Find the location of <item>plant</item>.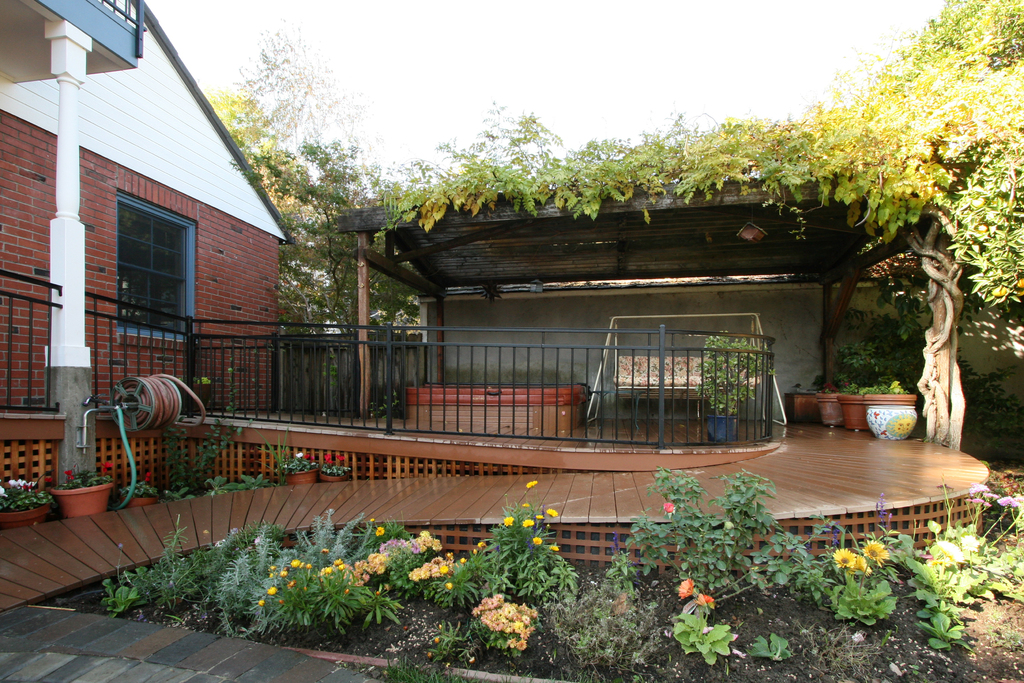
Location: [x1=177, y1=375, x2=216, y2=394].
